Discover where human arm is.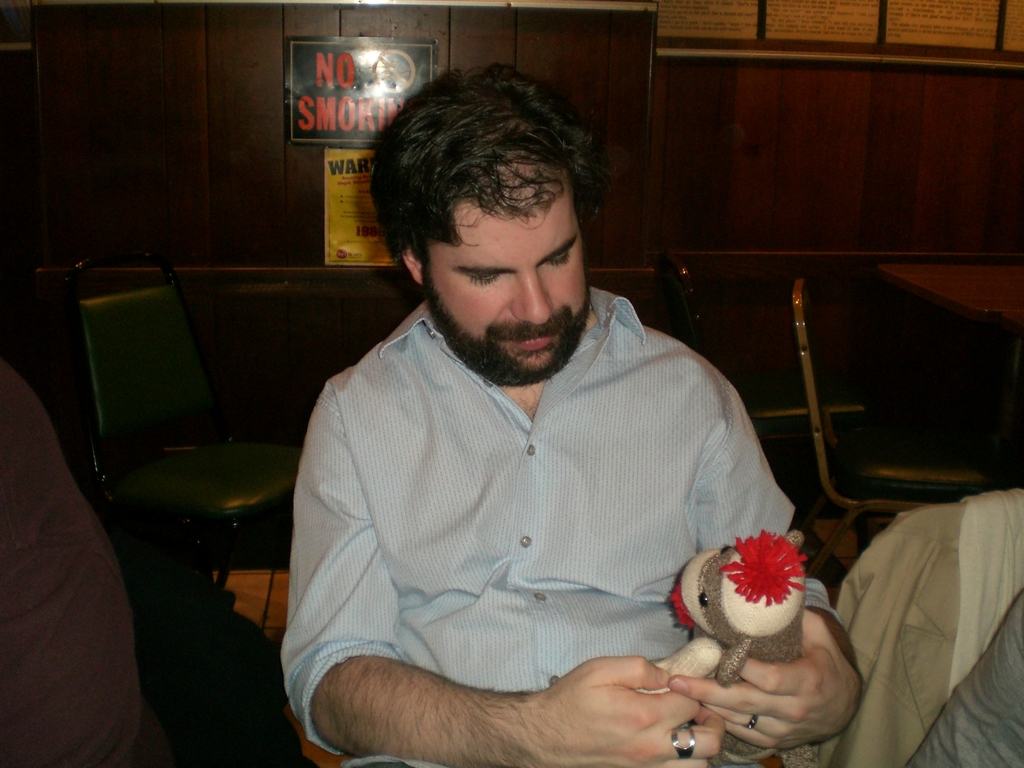
Discovered at x1=279, y1=381, x2=726, y2=767.
